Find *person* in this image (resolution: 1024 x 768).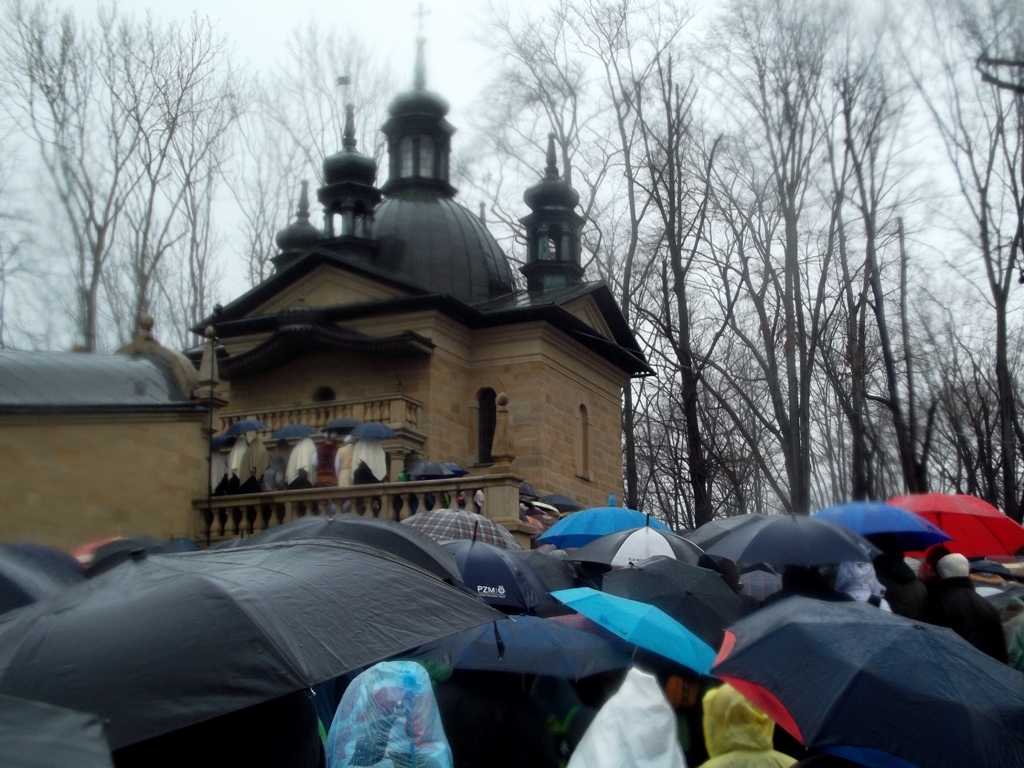
crop(841, 552, 891, 609).
